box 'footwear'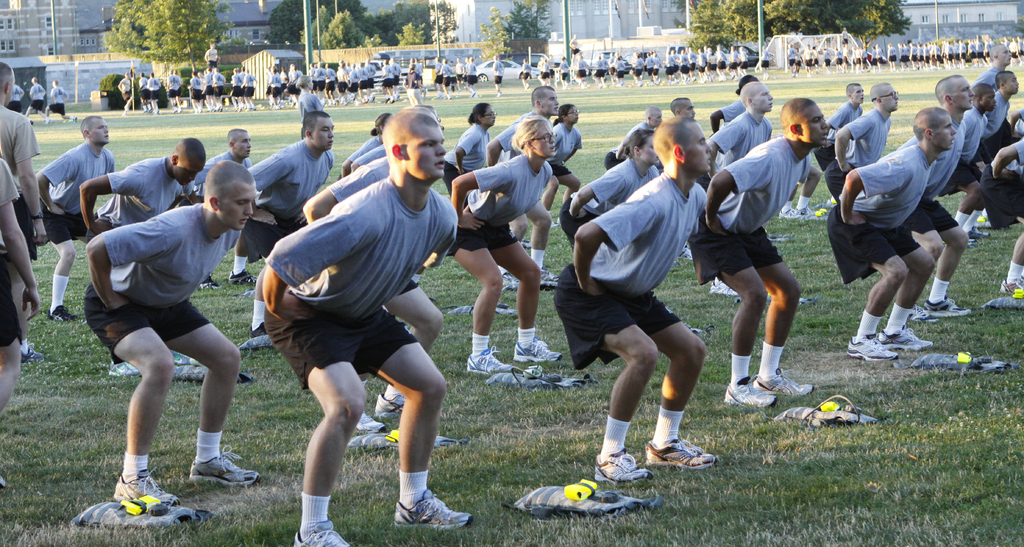
970:236:975:250
